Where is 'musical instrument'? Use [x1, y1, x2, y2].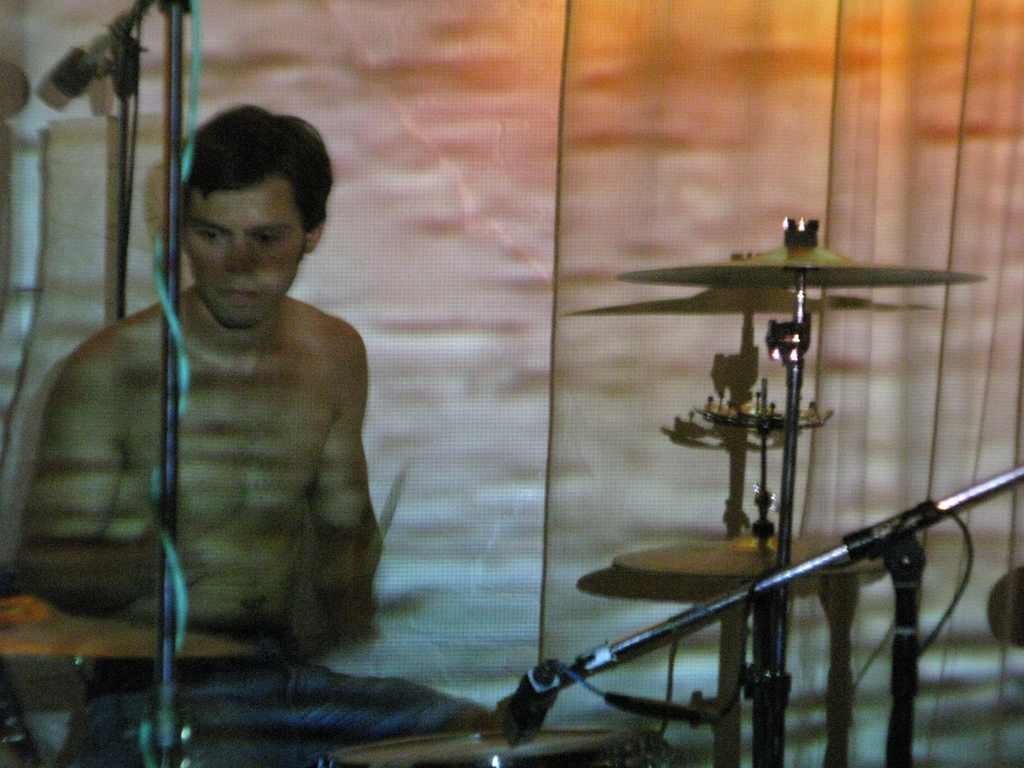
[561, 232, 1020, 627].
